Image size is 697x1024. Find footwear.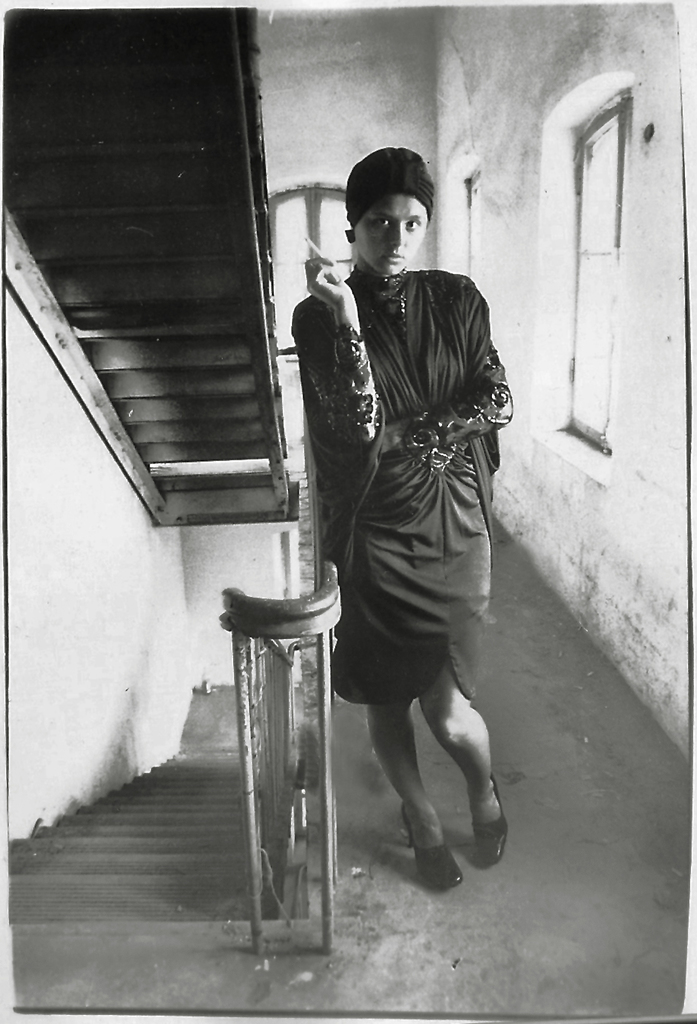
{"left": 399, "top": 792, "right": 464, "bottom": 890}.
